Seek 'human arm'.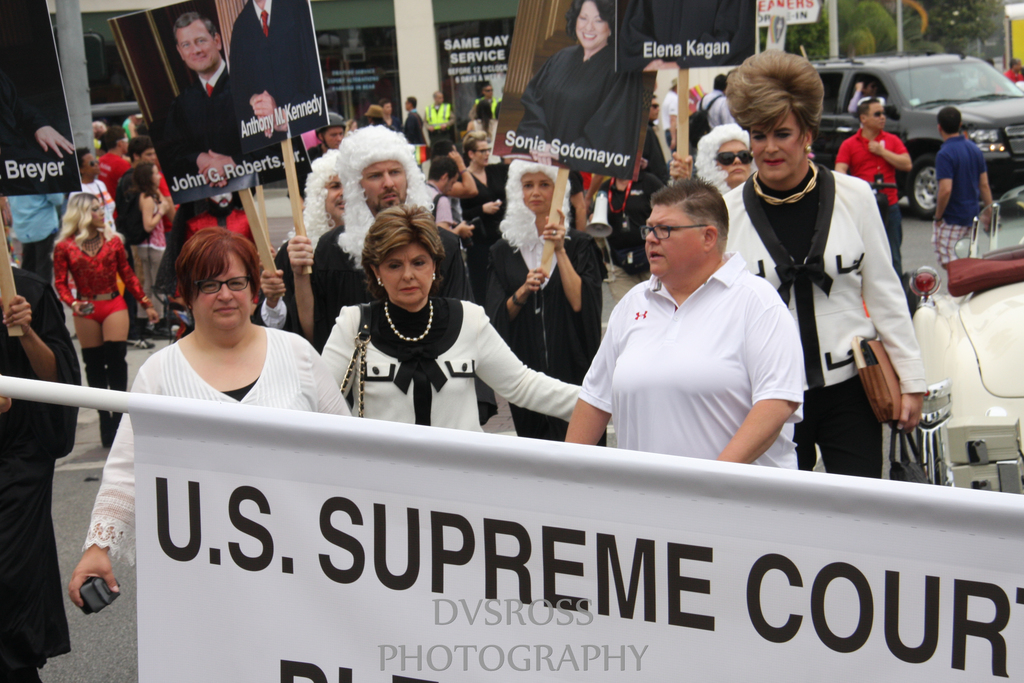
[931,147,952,227].
